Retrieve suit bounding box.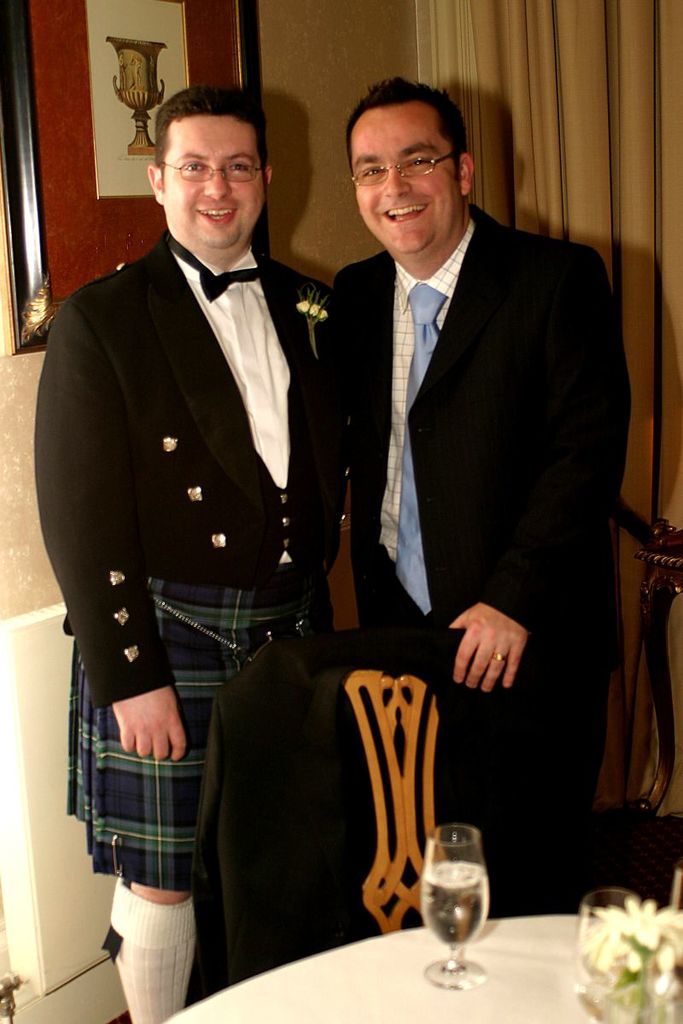
Bounding box: pyautogui.locateOnScreen(307, 119, 626, 862).
